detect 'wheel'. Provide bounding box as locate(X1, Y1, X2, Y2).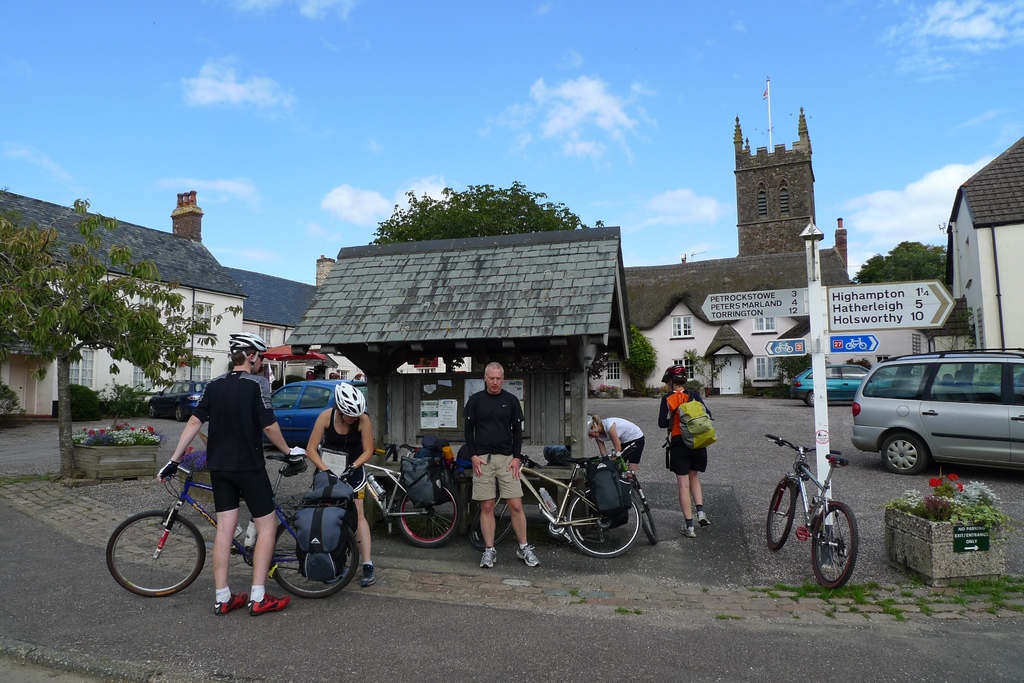
locate(173, 409, 186, 421).
